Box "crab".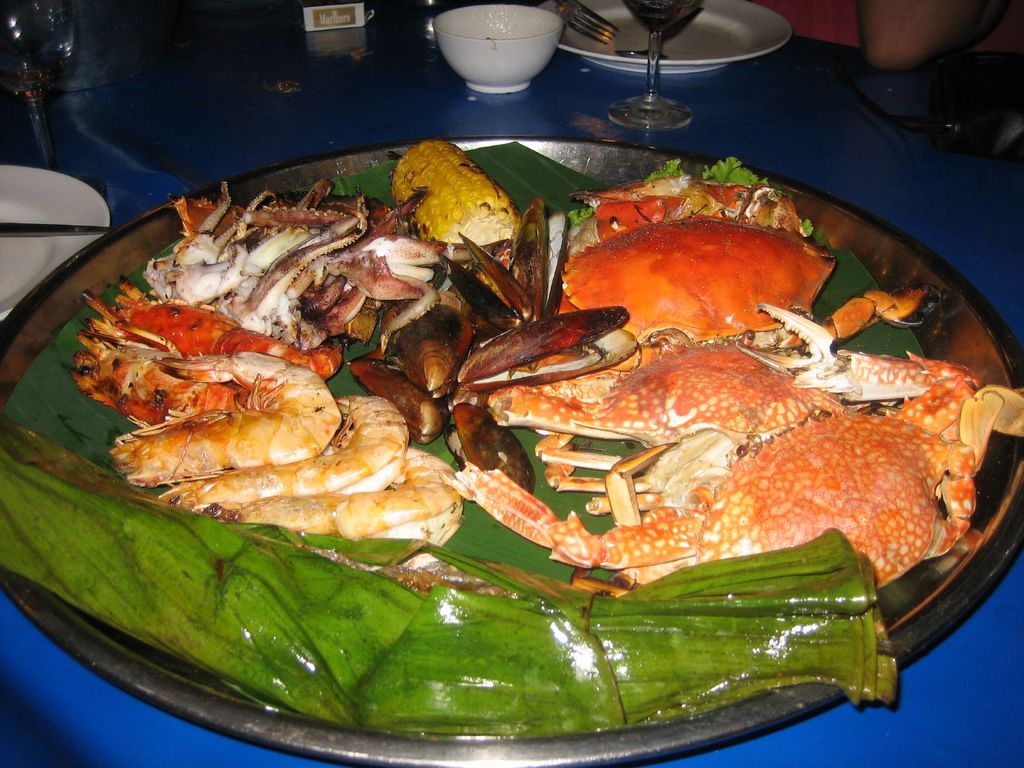
Rect(559, 177, 931, 356).
